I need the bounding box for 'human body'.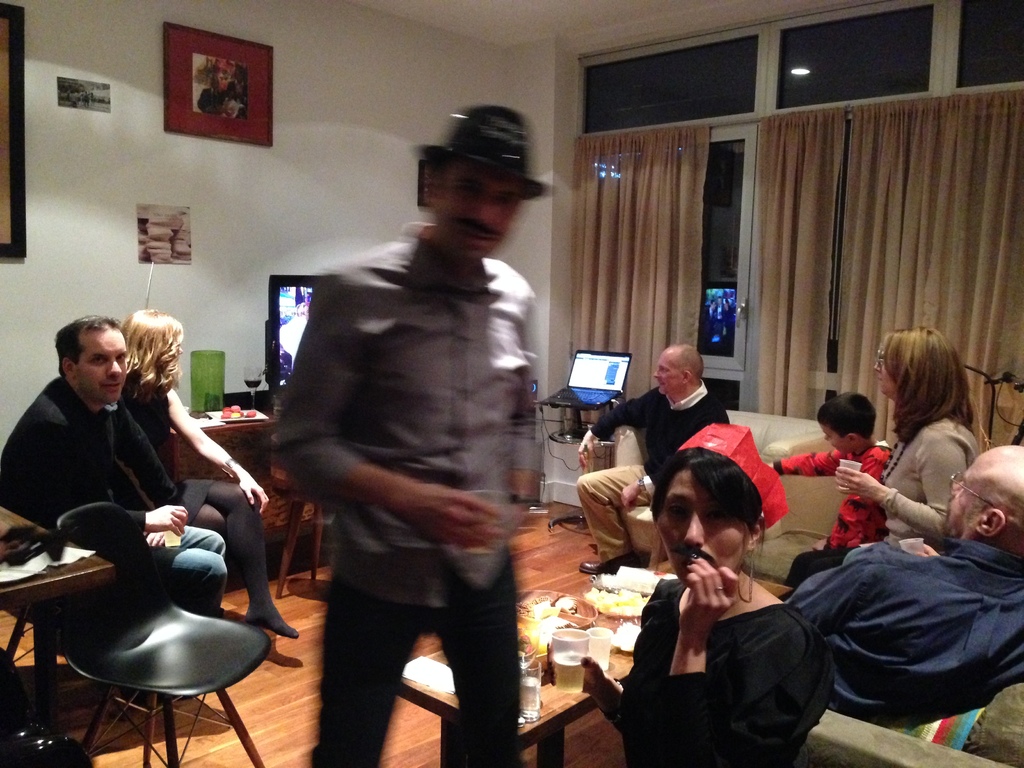
Here it is: (x1=118, y1=316, x2=296, y2=650).
